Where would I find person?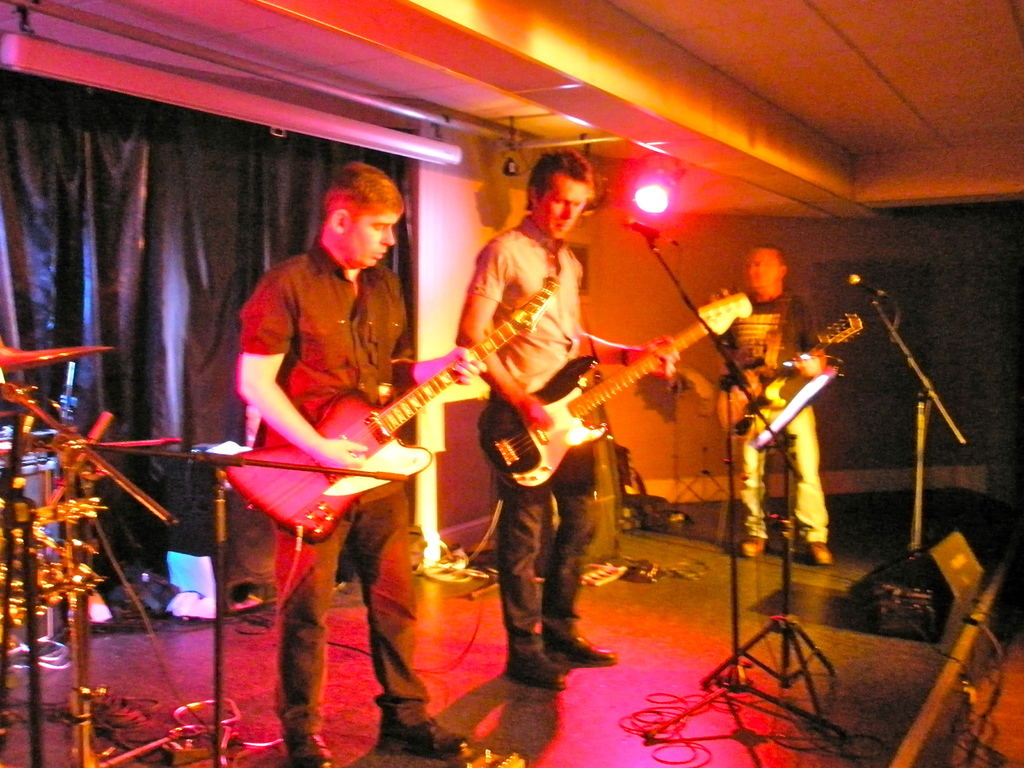
At {"left": 456, "top": 146, "right": 681, "bottom": 695}.
